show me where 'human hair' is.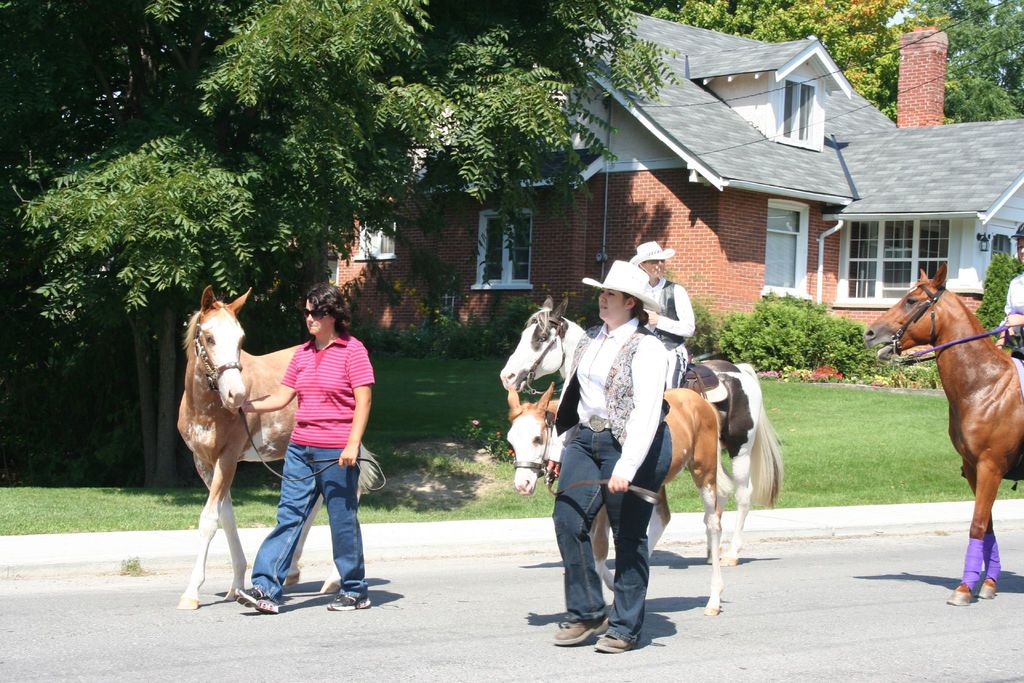
'human hair' is at {"left": 620, "top": 292, "right": 651, "bottom": 330}.
